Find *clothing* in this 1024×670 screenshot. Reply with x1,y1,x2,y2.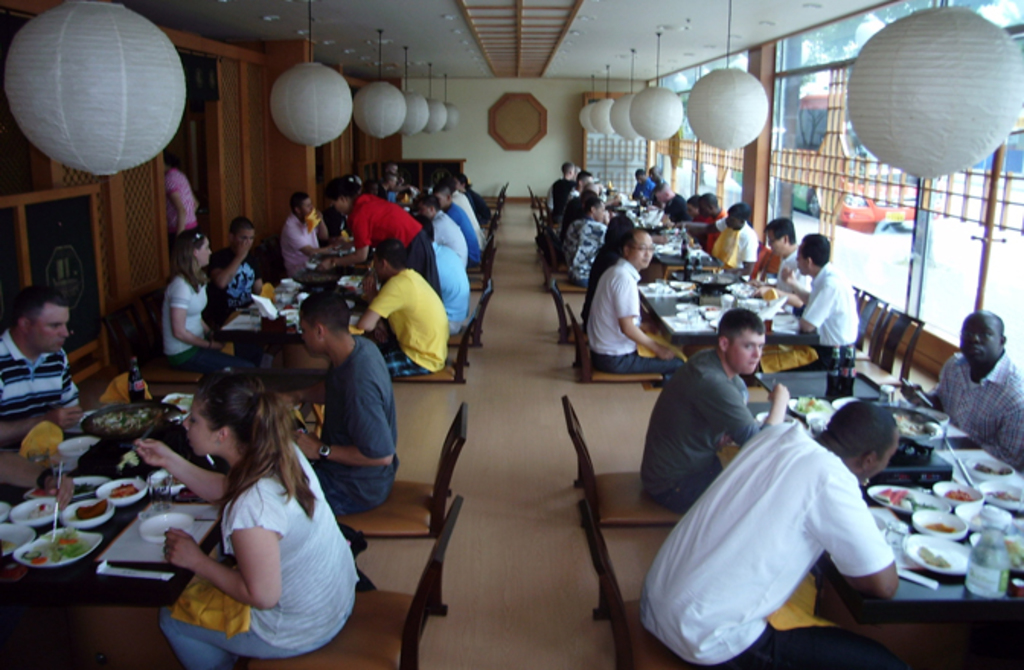
309,335,401,515.
